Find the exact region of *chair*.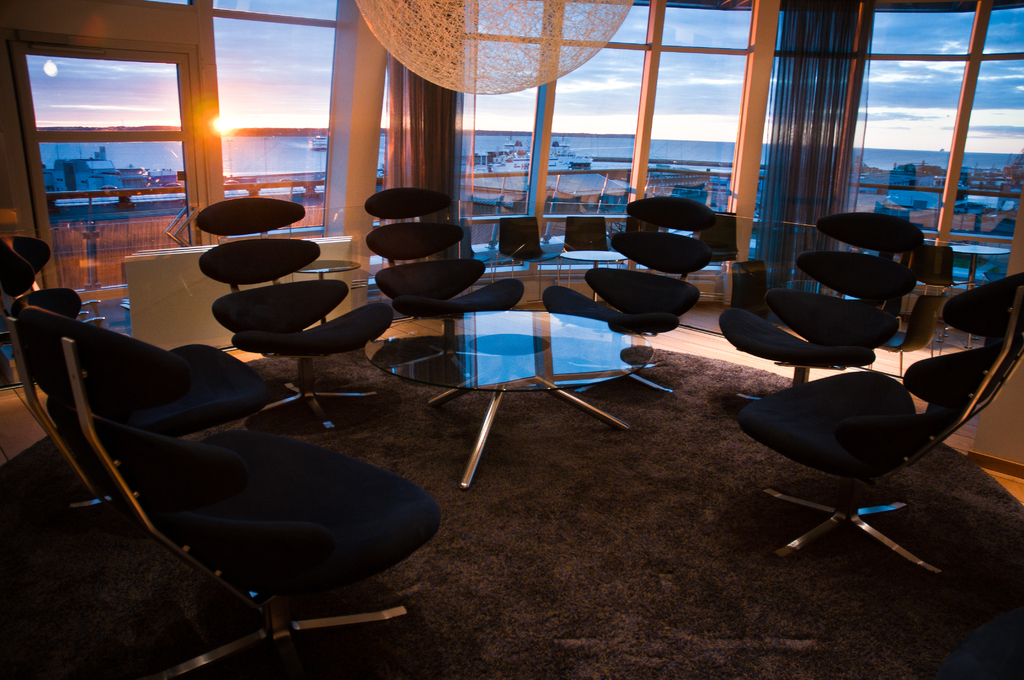
Exact region: select_region(0, 236, 269, 517).
